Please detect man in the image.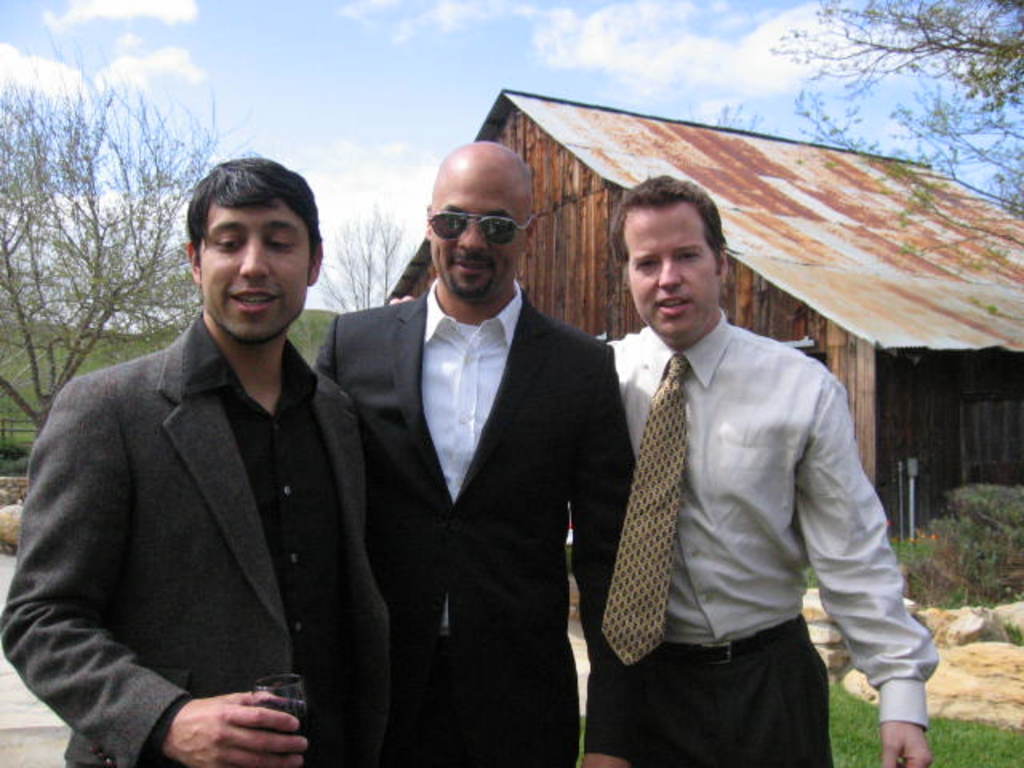
box(602, 171, 941, 766).
